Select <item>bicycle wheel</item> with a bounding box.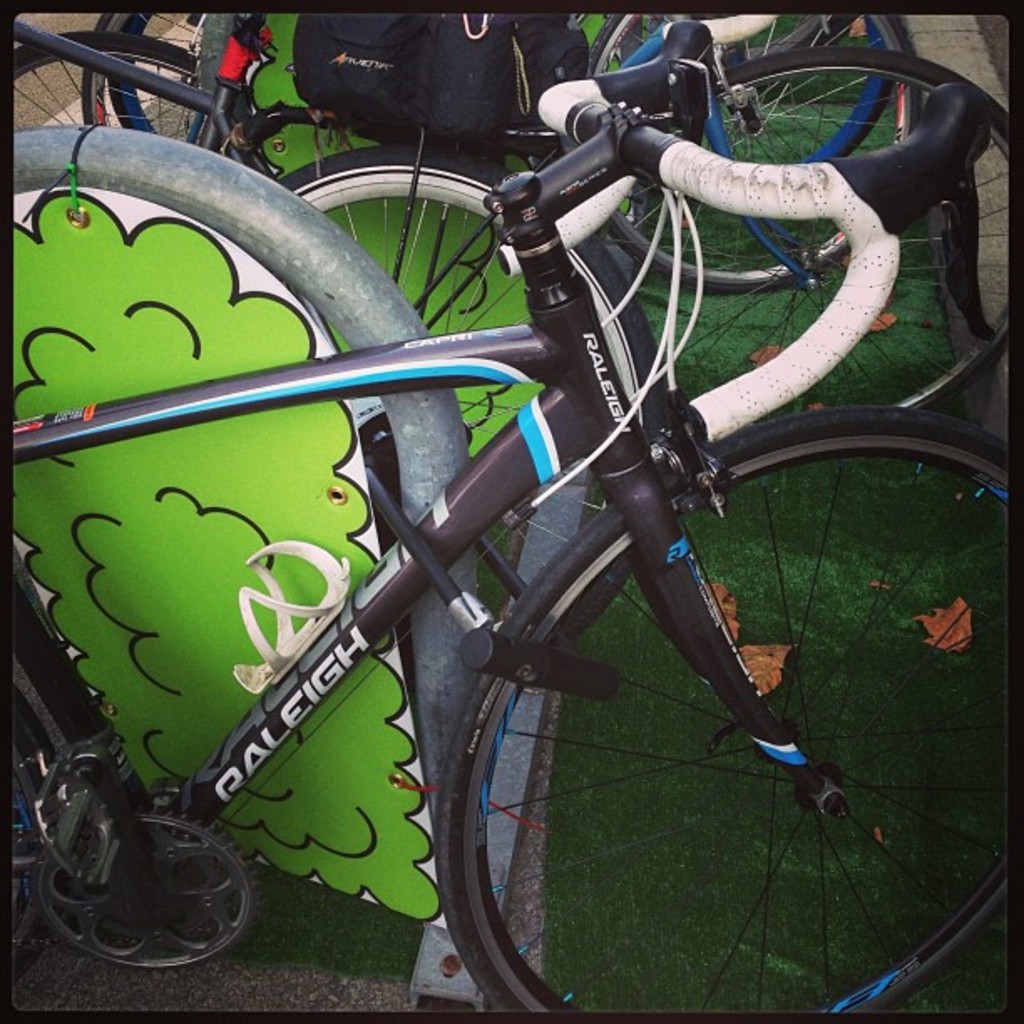
select_region(403, 460, 1011, 1017).
